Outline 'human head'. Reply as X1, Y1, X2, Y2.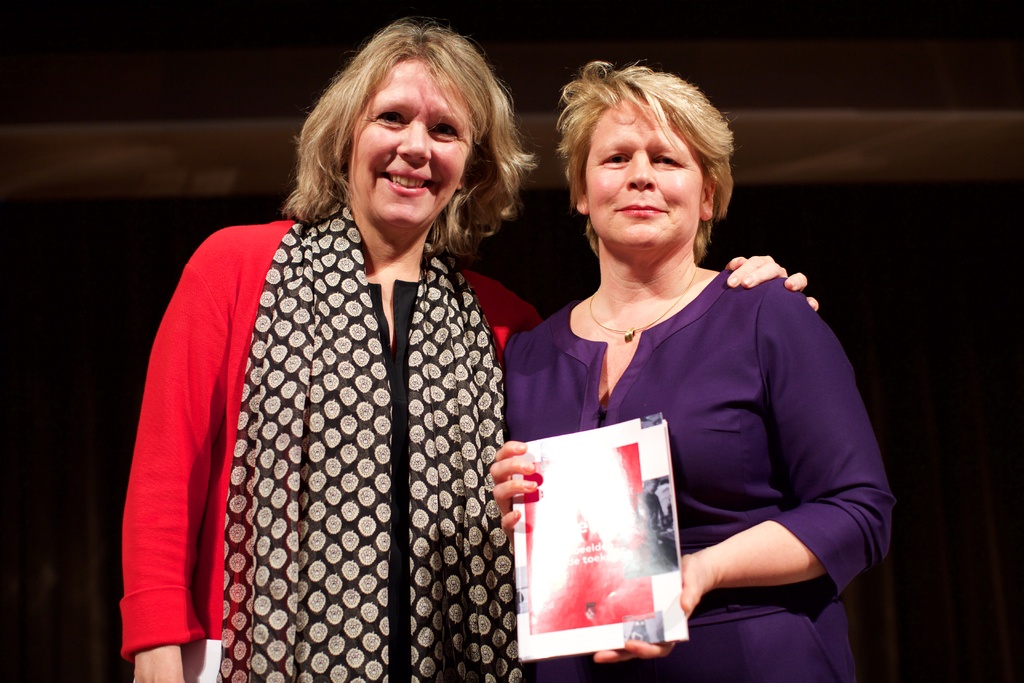
572, 65, 719, 247.
